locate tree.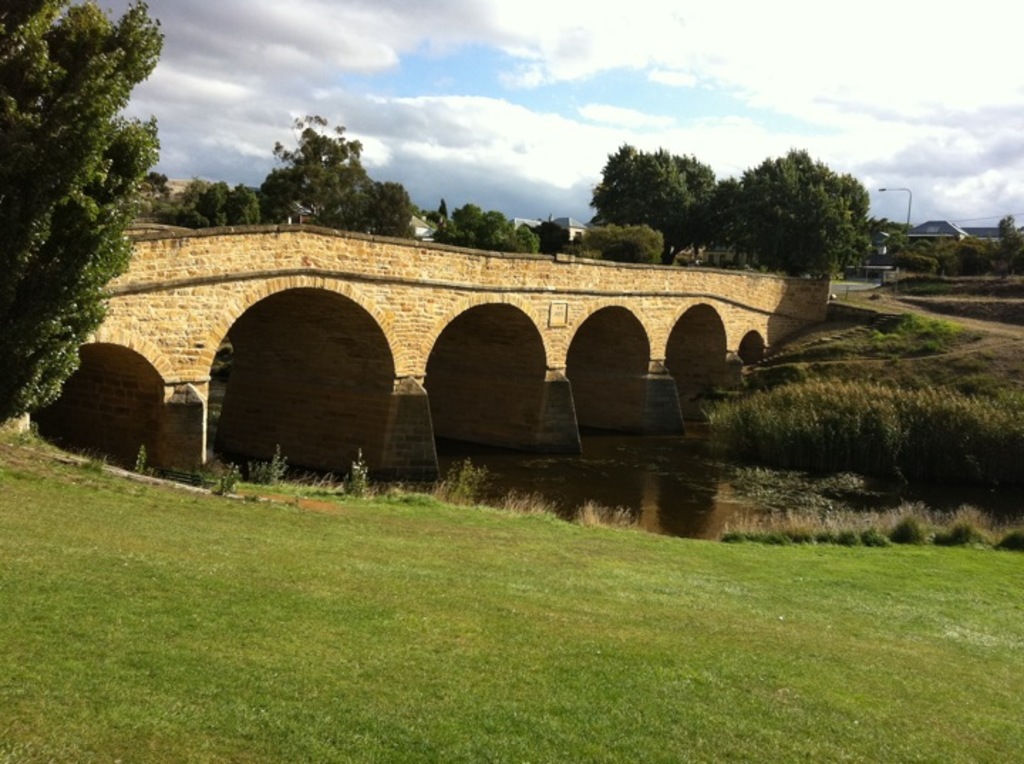
Bounding box: <box>579,141,718,269</box>.
